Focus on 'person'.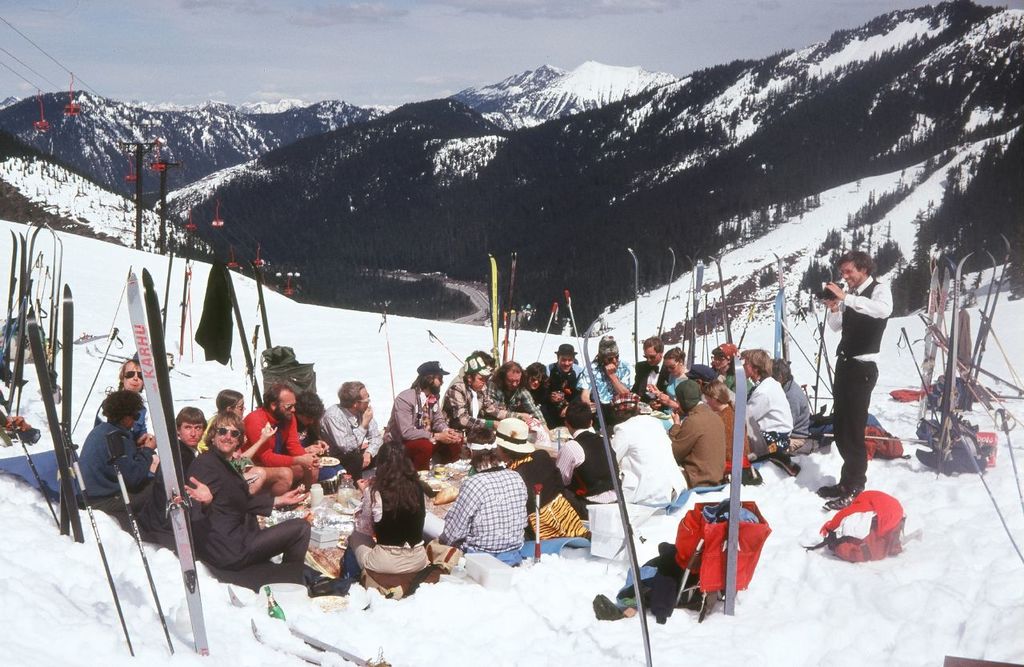
Focused at select_region(669, 374, 733, 491).
